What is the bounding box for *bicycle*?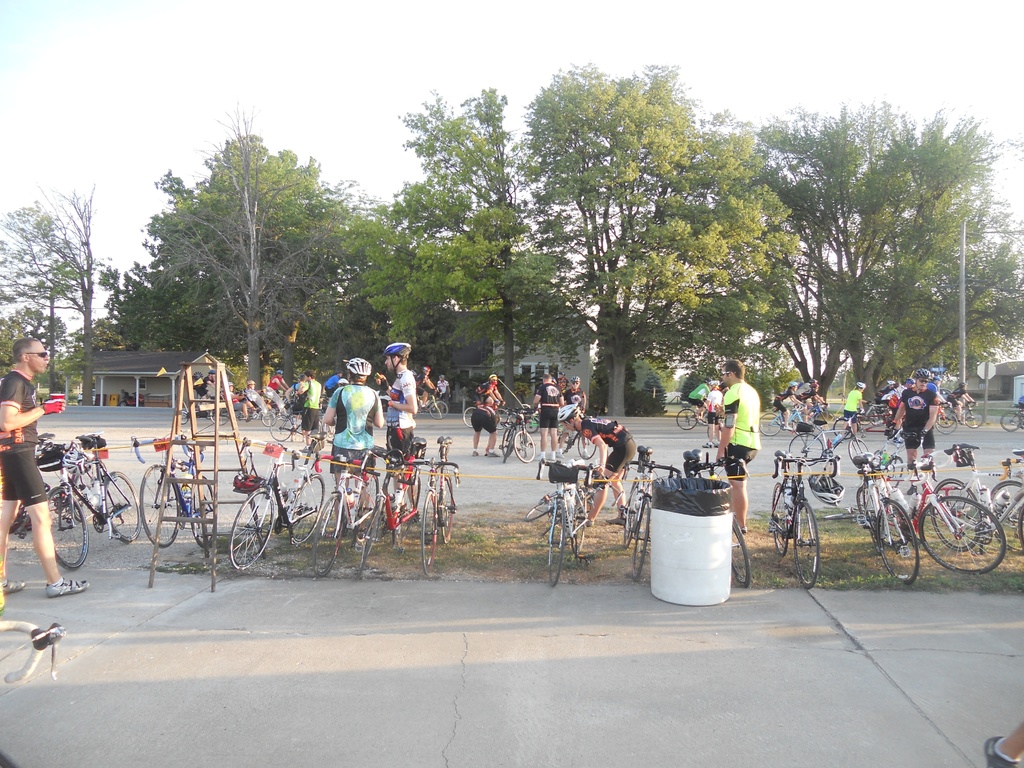
Rect(552, 419, 598, 460).
